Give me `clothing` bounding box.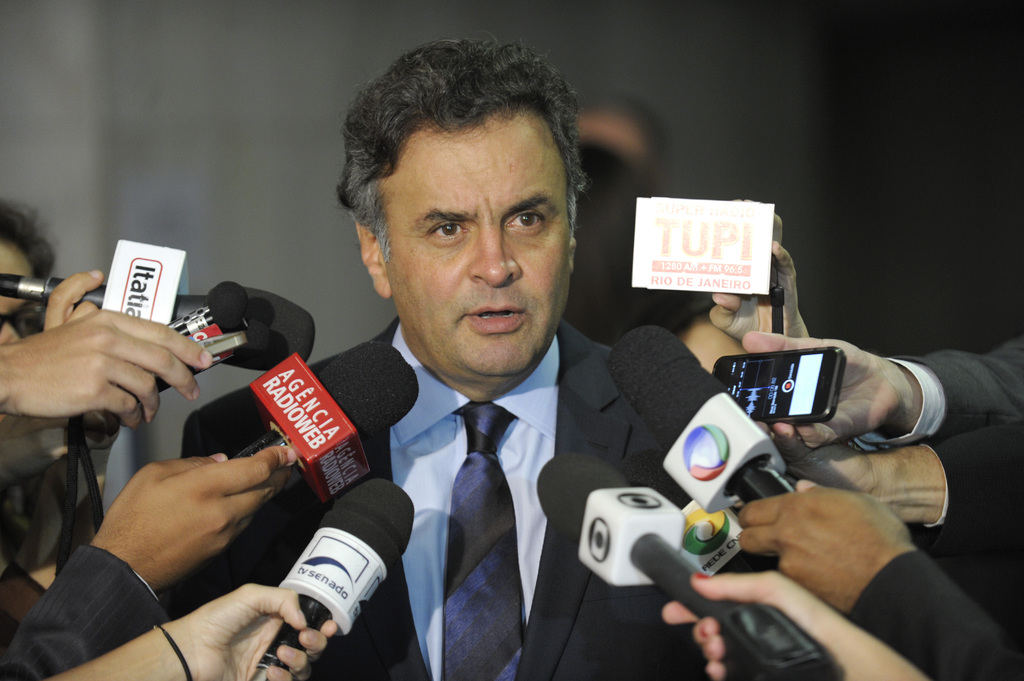
843:563:1021:680.
